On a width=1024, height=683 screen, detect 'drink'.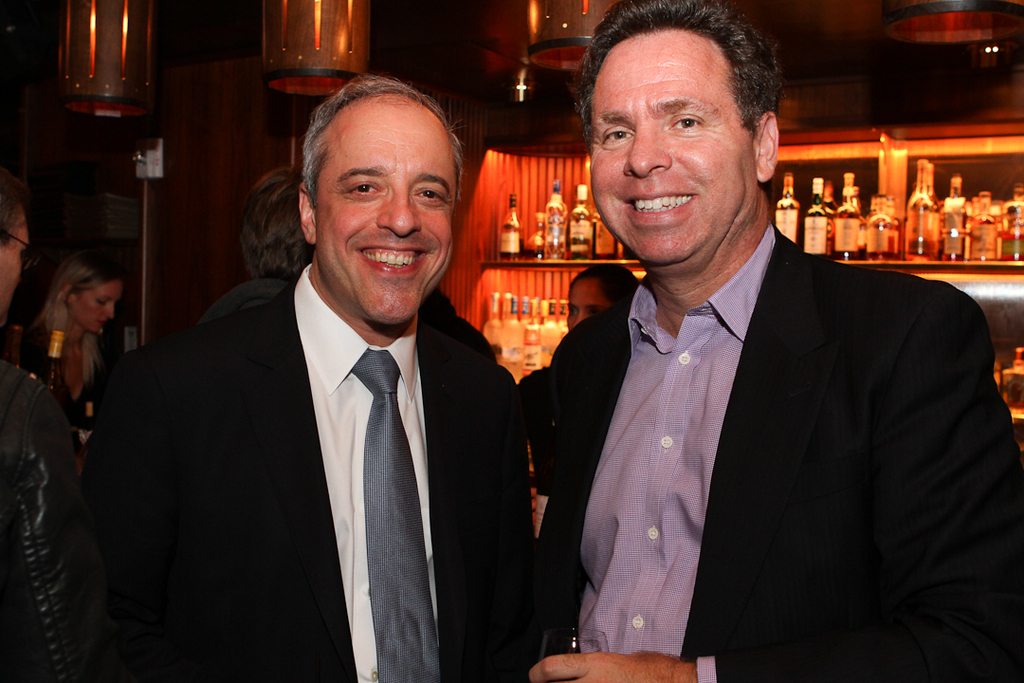
rect(1003, 368, 1023, 417).
